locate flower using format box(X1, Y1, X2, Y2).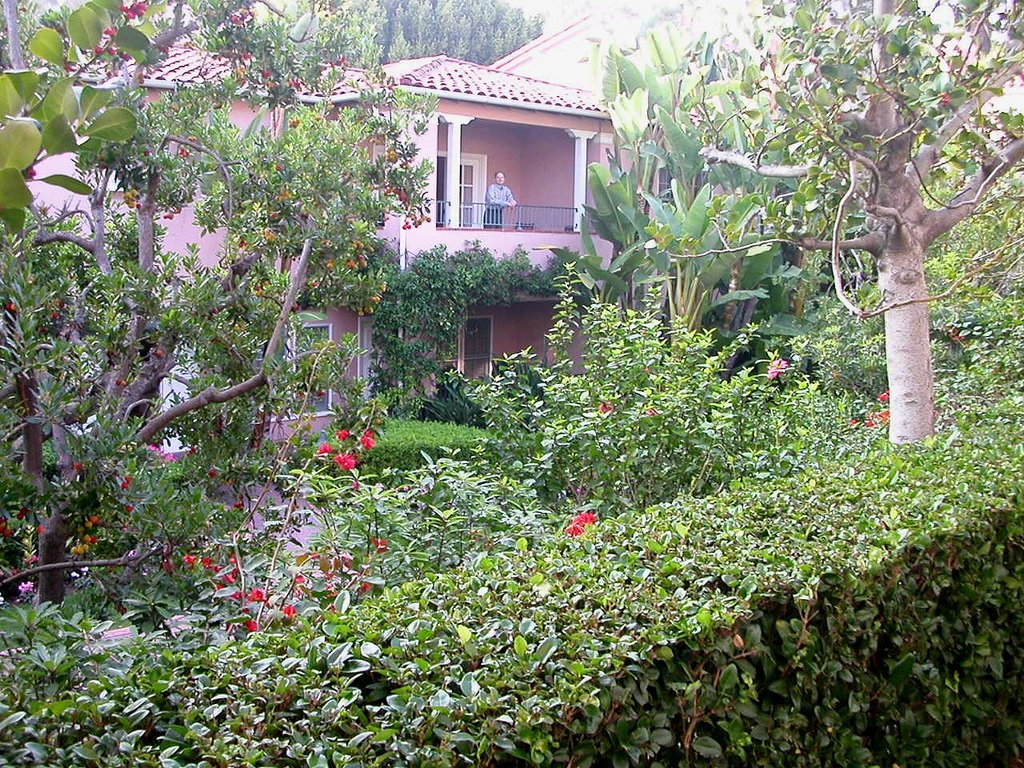
box(121, 481, 129, 490).
